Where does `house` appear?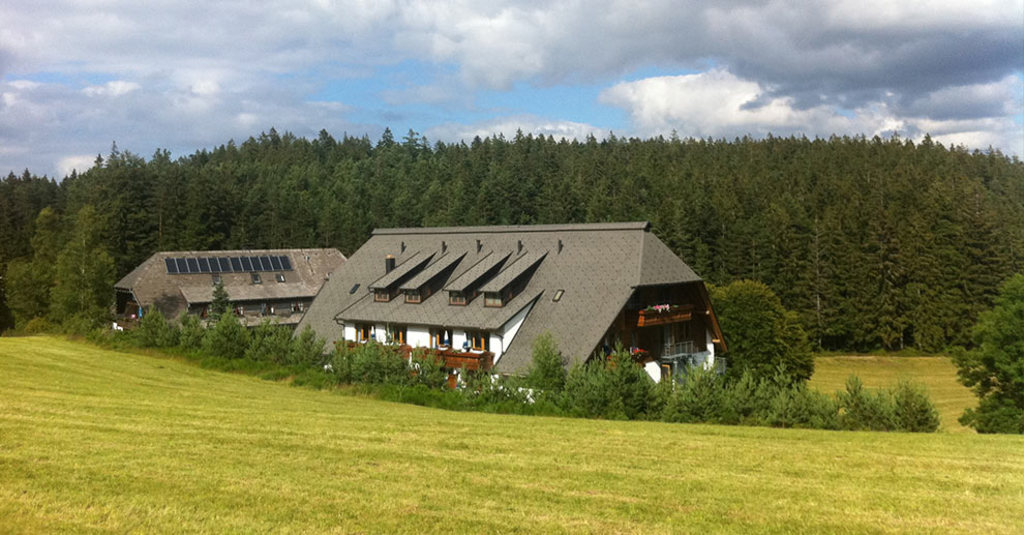
Appears at [left=281, top=205, right=714, bottom=397].
